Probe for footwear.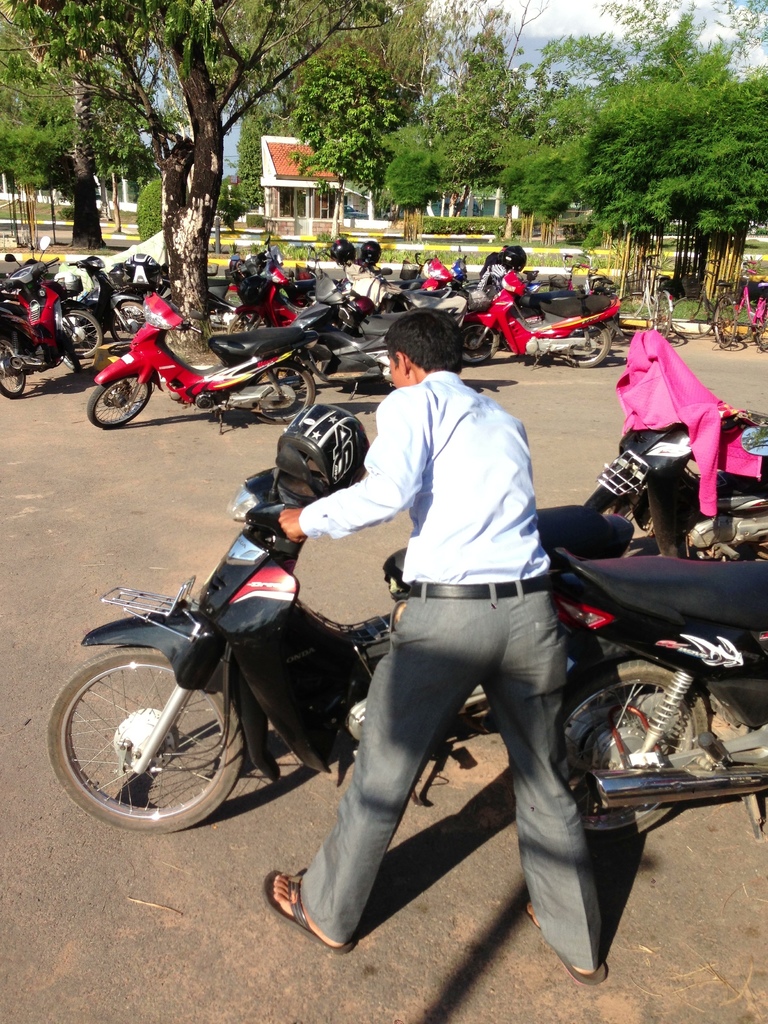
Probe result: {"left": 259, "top": 867, "right": 355, "bottom": 954}.
